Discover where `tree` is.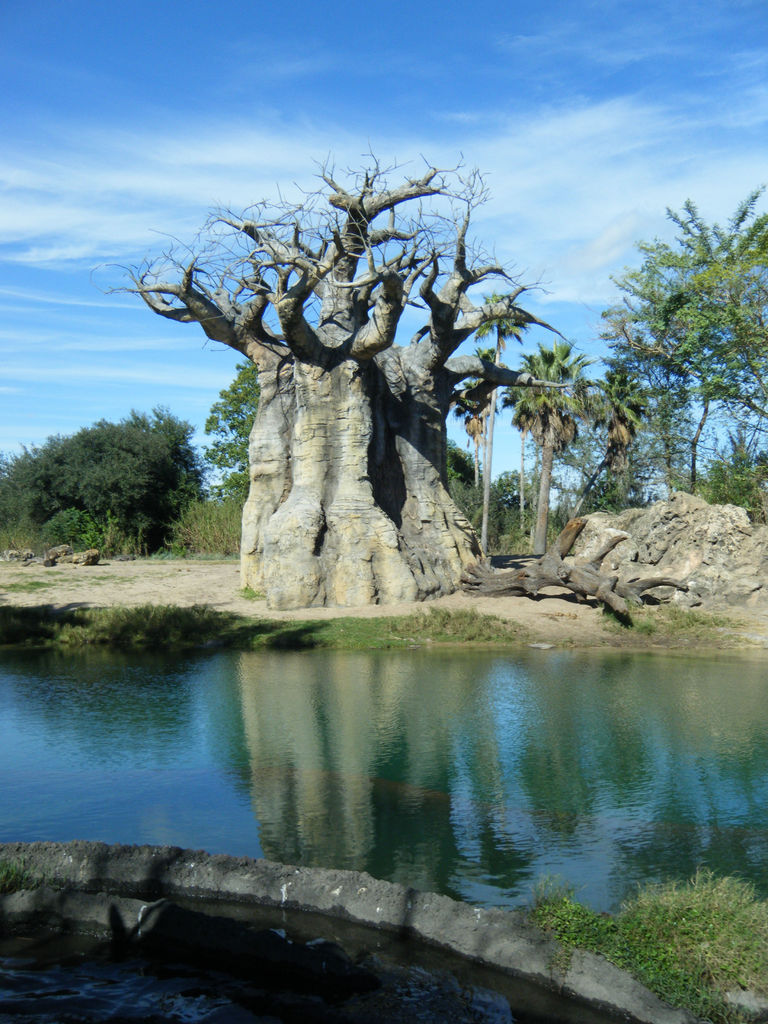
Discovered at locate(483, 335, 591, 573).
